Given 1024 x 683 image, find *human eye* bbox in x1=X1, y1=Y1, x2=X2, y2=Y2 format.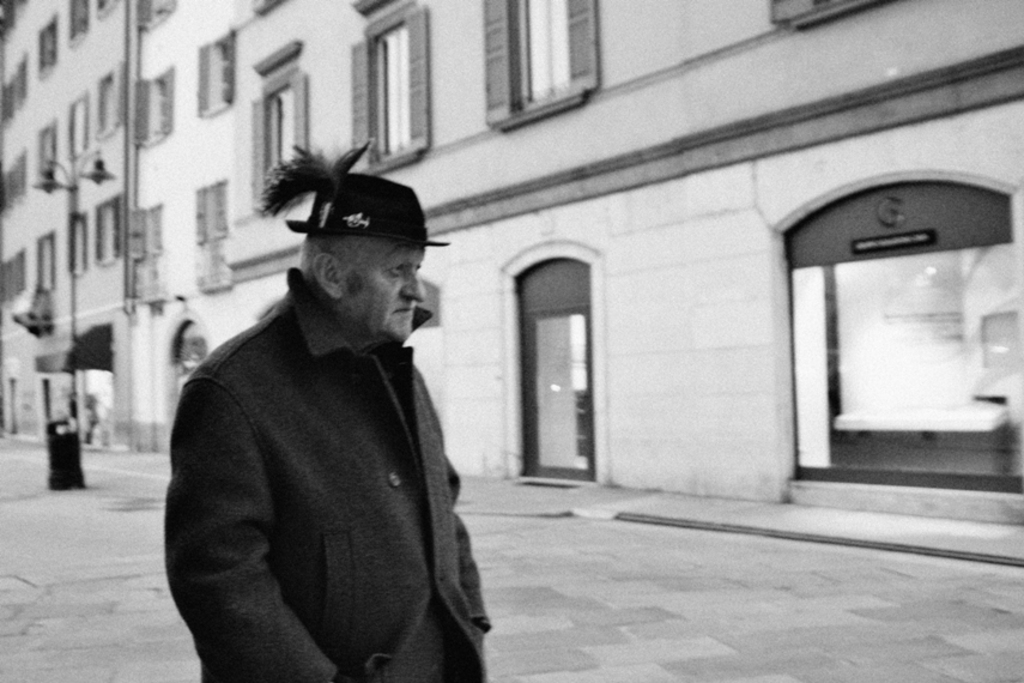
x1=389, y1=265, x2=405, y2=277.
